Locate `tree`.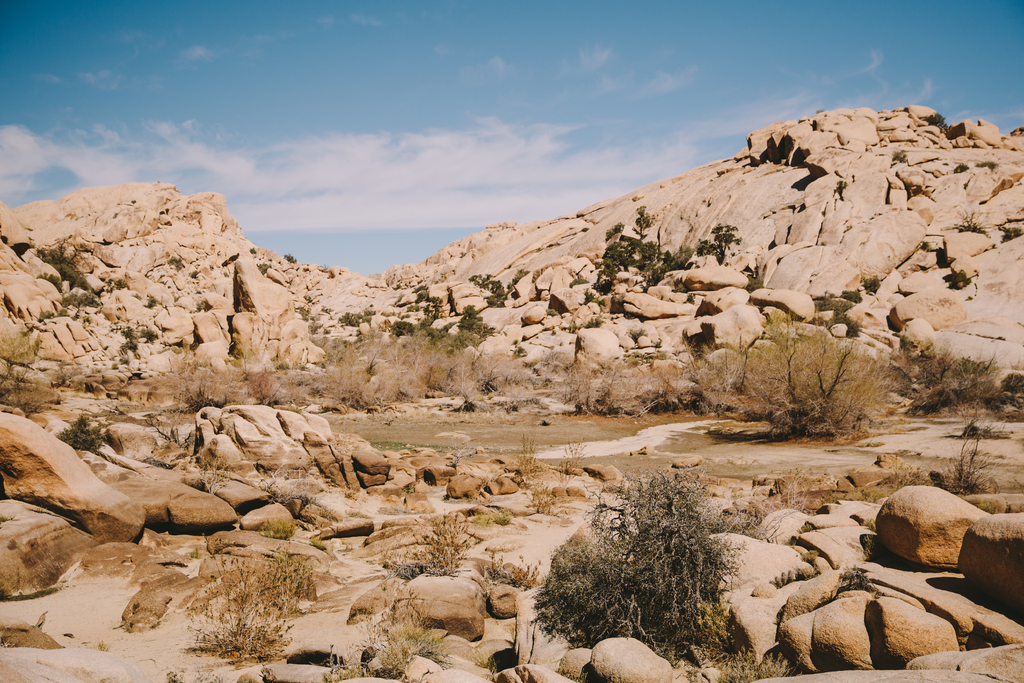
Bounding box: [x1=599, y1=205, x2=663, y2=274].
